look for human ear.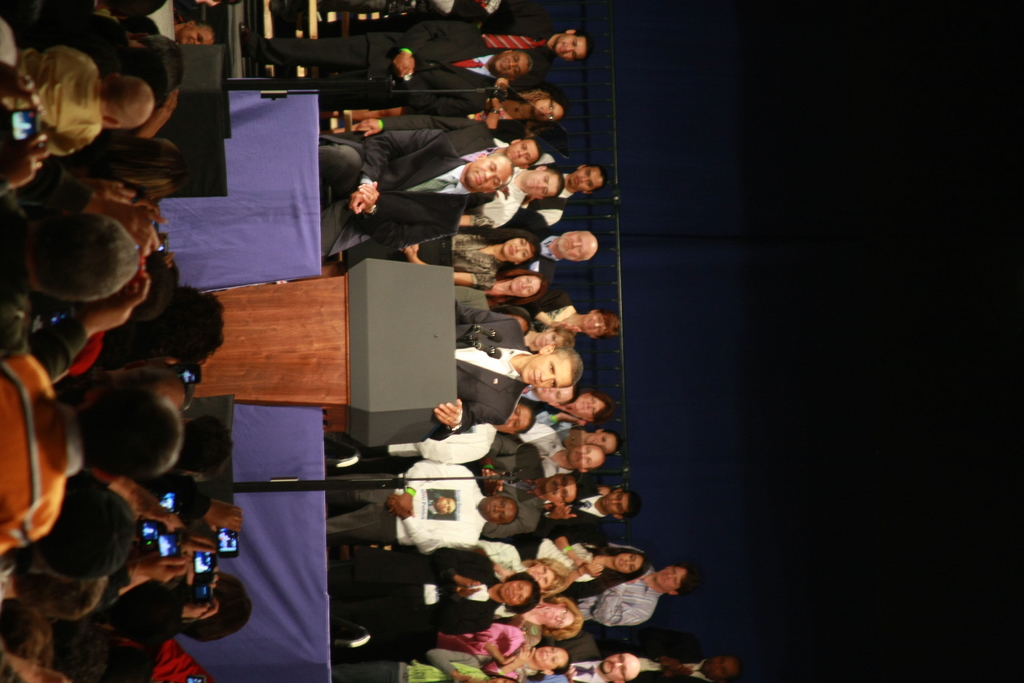
Found: detection(510, 138, 521, 143).
